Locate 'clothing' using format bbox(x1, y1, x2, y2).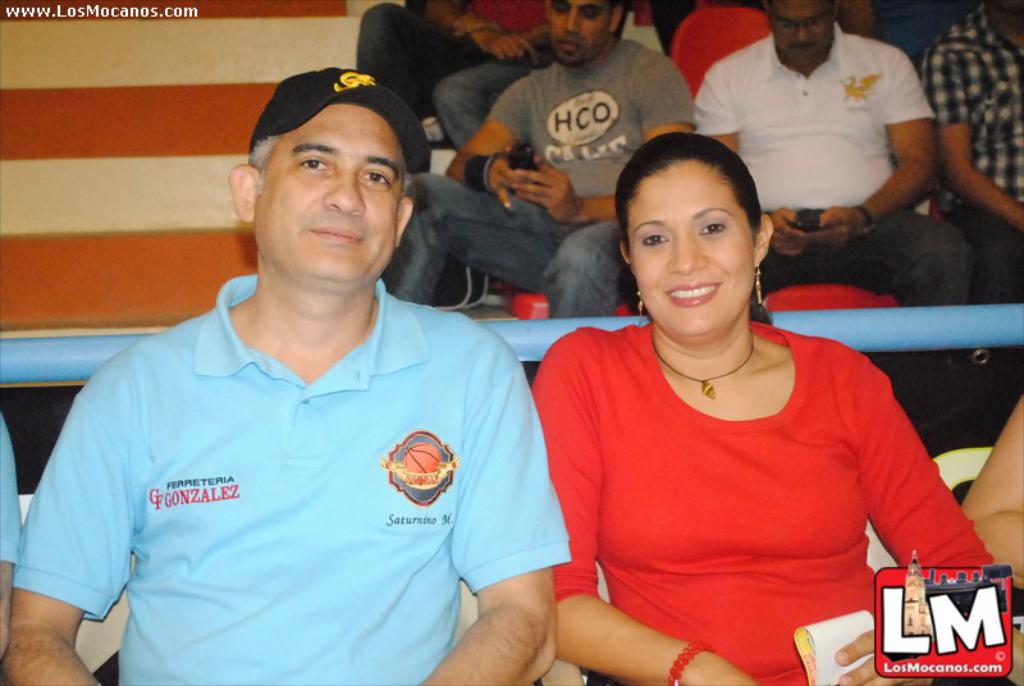
bbox(13, 276, 573, 685).
